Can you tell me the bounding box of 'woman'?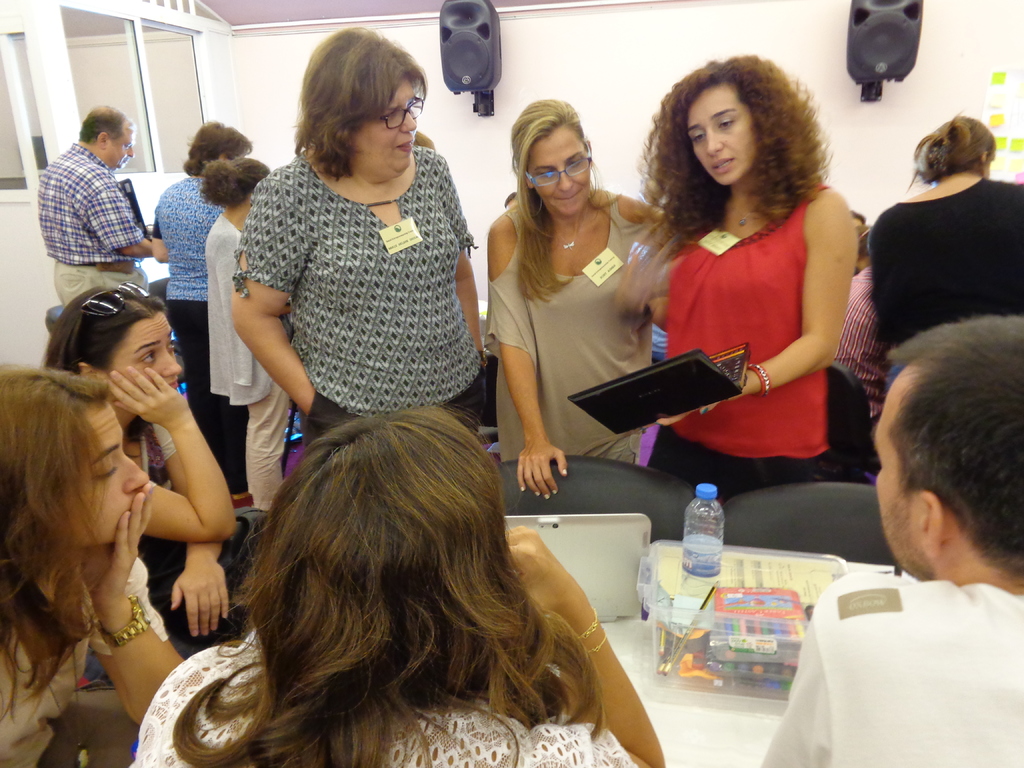
l=128, t=407, r=665, b=767.
